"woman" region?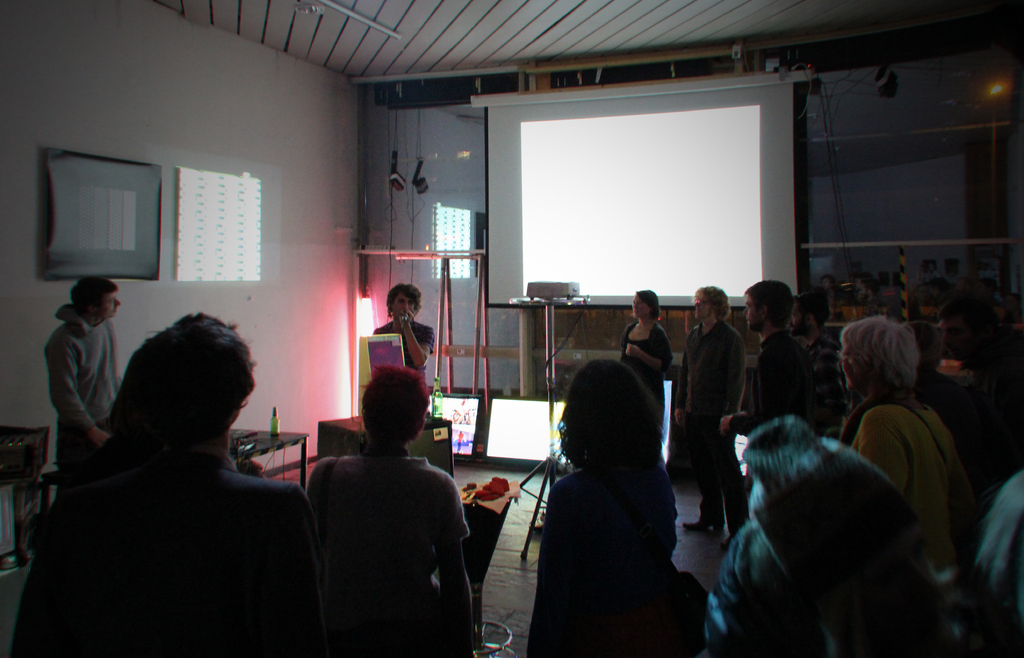
(x1=372, y1=284, x2=440, y2=425)
